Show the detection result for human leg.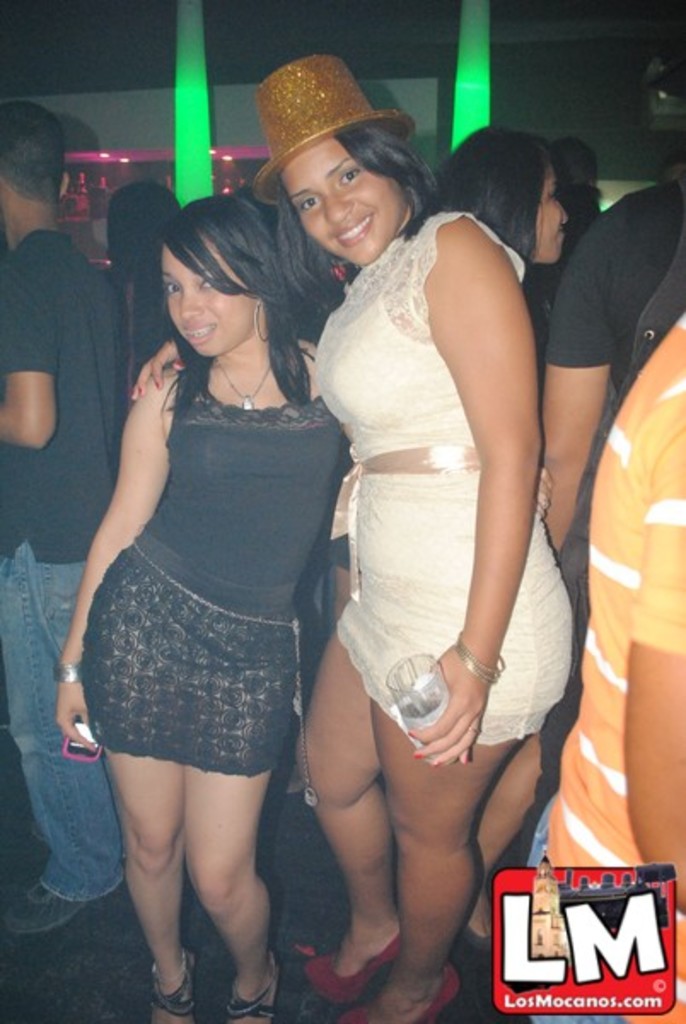
crop(80, 544, 184, 1022).
